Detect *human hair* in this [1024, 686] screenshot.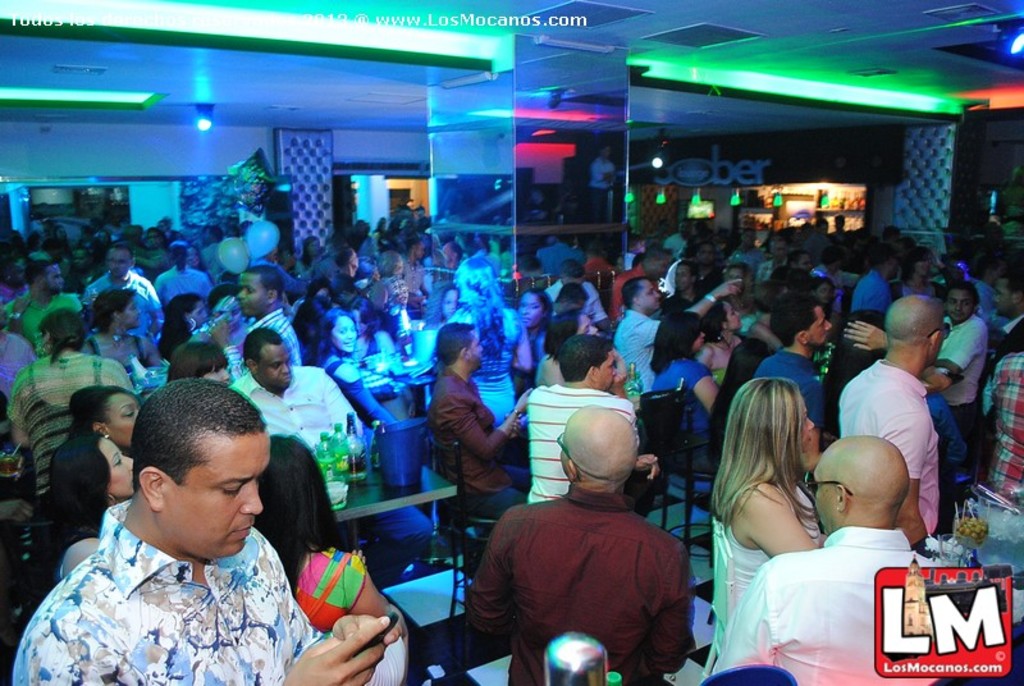
Detection: bbox(207, 282, 238, 315).
